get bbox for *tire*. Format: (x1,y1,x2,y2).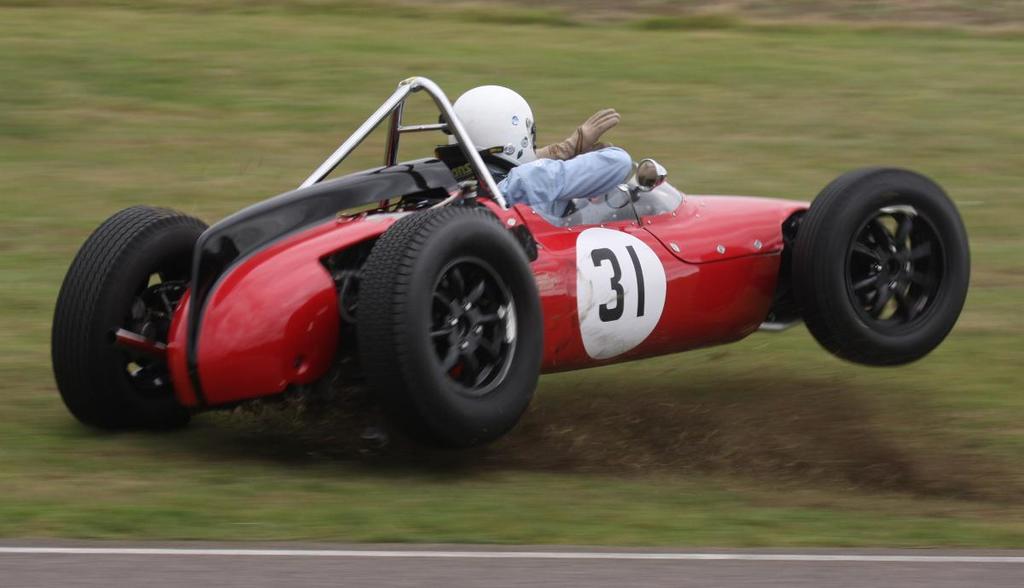
(358,207,544,453).
